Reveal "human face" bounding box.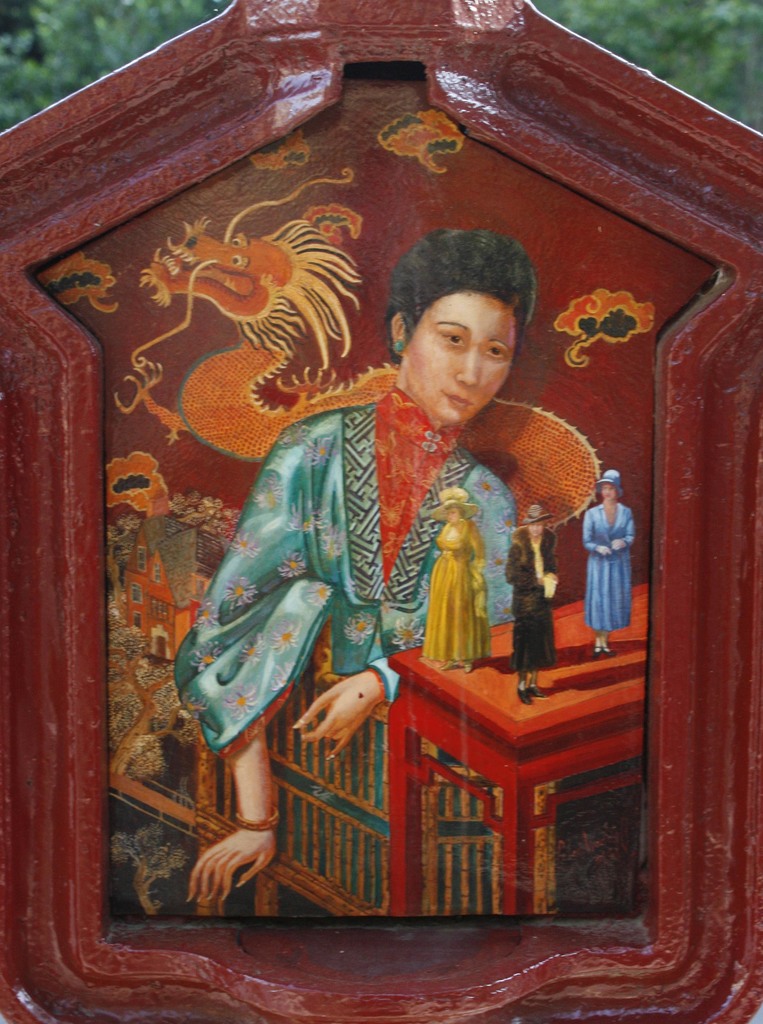
Revealed: bbox(411, 294, 512, 428).
